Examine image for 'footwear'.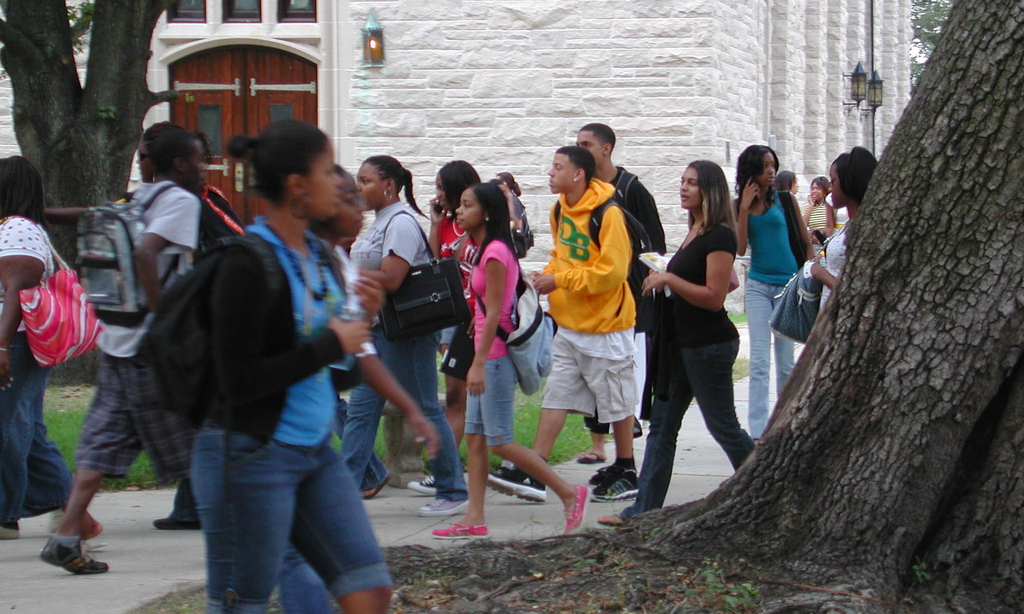
Examination result: [33,525,95,588].
